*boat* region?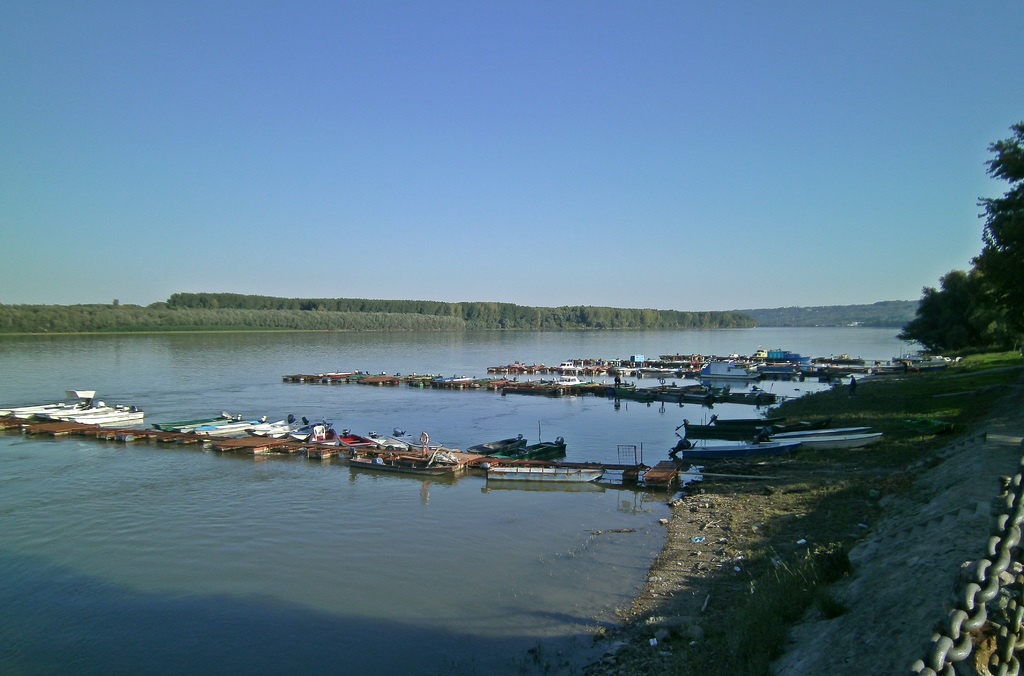
rect(555, 374, 588, 385)
